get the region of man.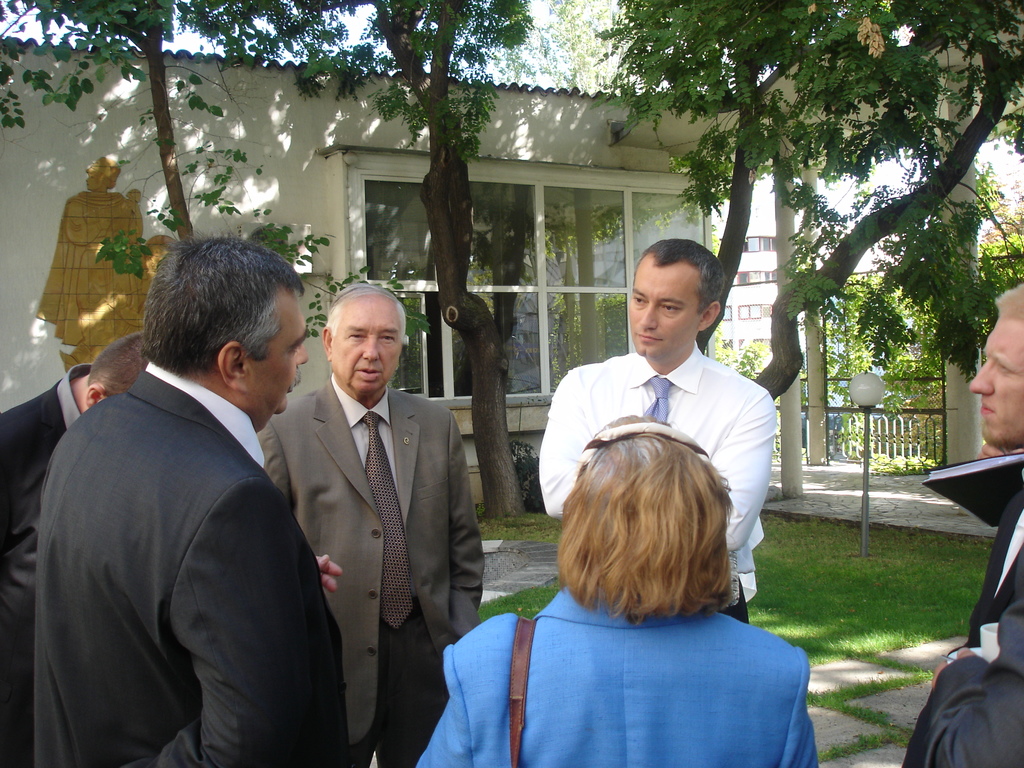
rect(25, 237, 353, 767).
